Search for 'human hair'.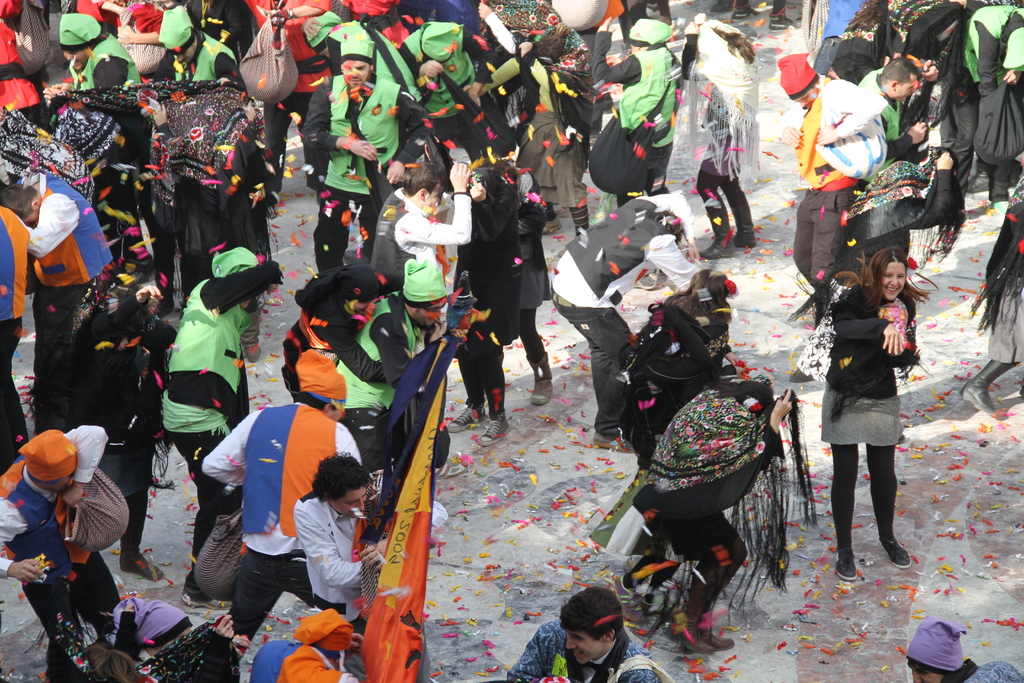
Found at {"left": 967, "top": 199, "right": 1023, "bottom": 336}.
